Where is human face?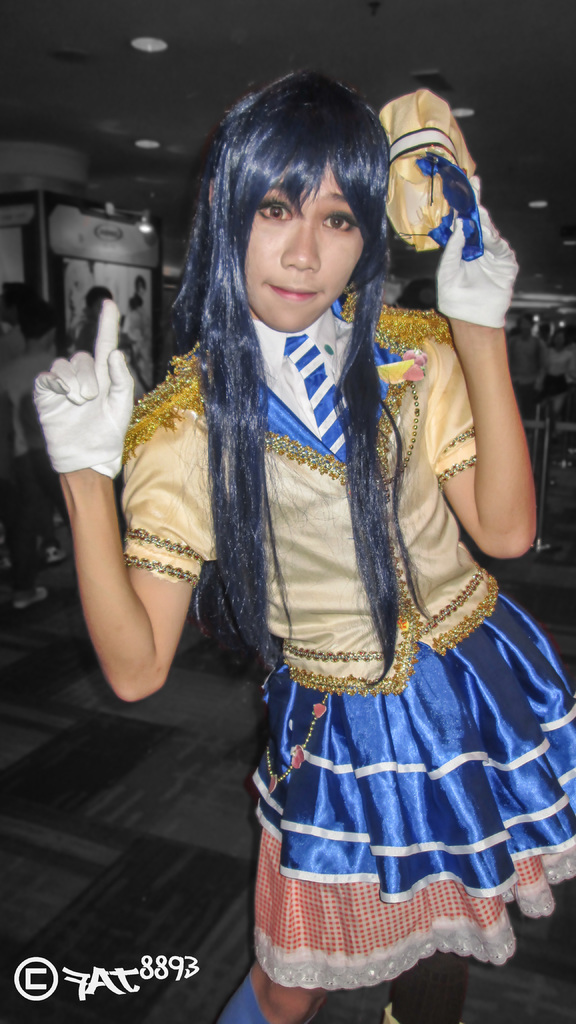
{"left": 237, "top": 151, "right": 369, "bottom": 337}.
